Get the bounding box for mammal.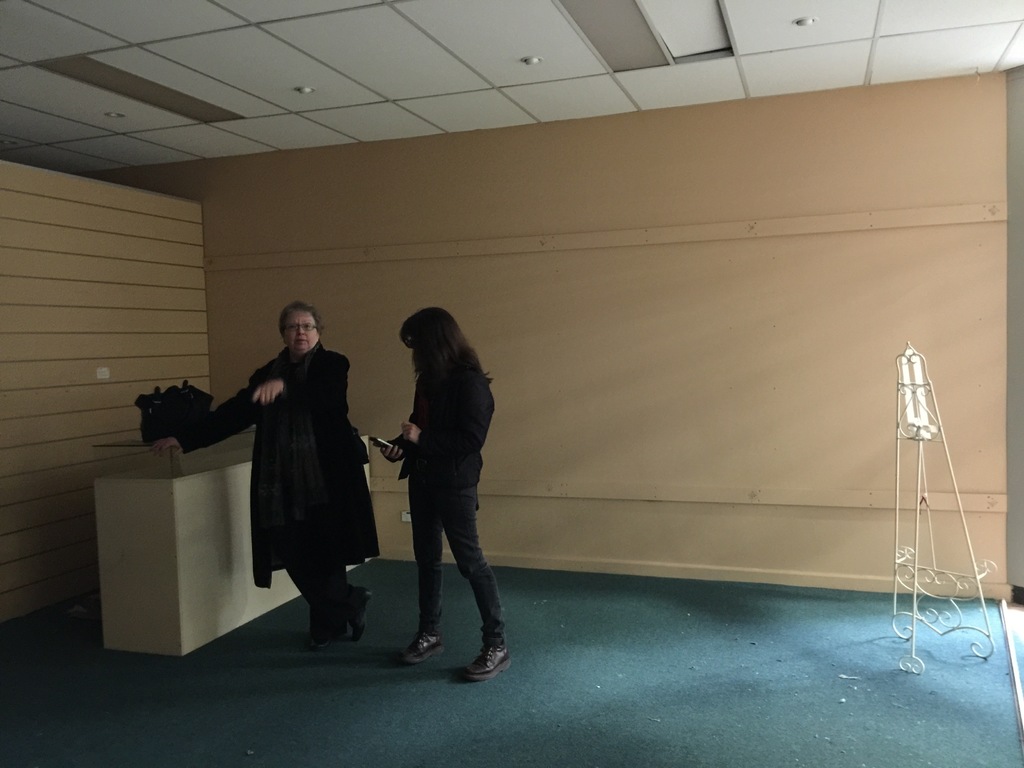
x1=383, y1=302, x2=511, y2=680.
